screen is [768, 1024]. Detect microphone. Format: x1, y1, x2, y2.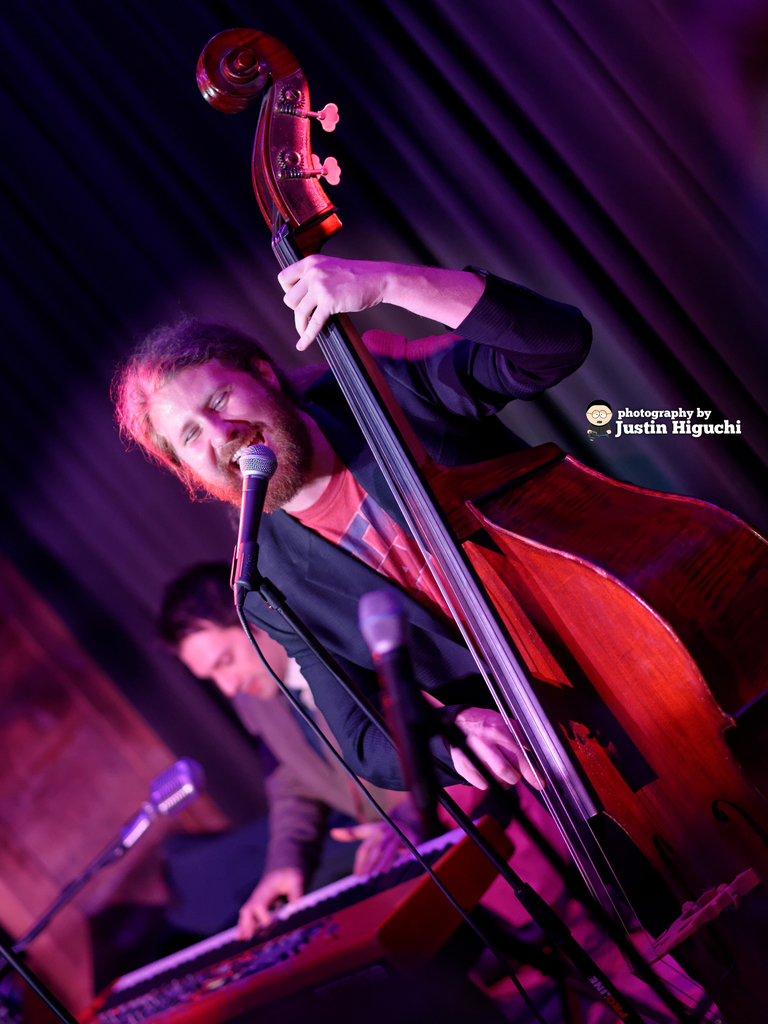
226, 428, 276, 631.
